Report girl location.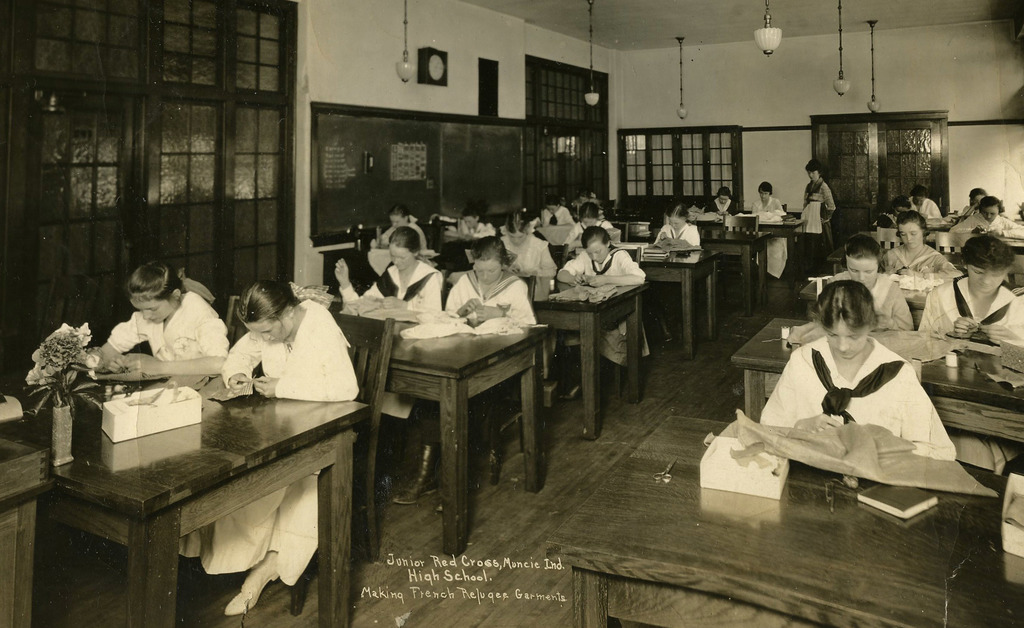
Report: select_region(879, 209, 967, 281).
